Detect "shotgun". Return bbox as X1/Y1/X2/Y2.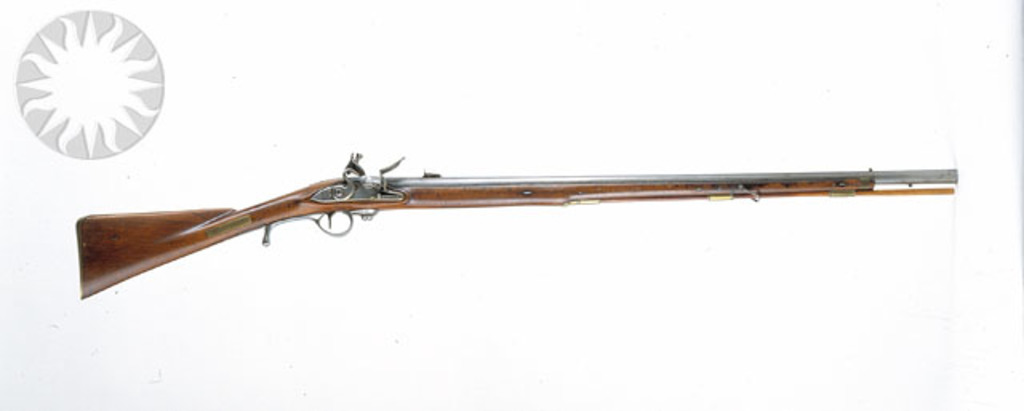
69/149/958/304.
